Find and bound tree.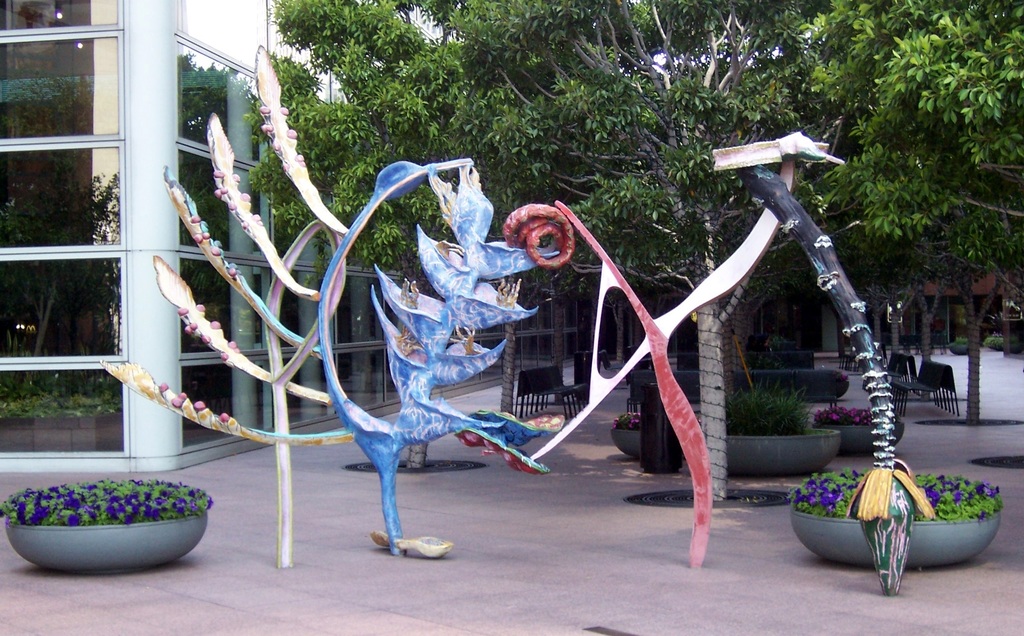
Bound: <box>767,0,1012,424</box>.
